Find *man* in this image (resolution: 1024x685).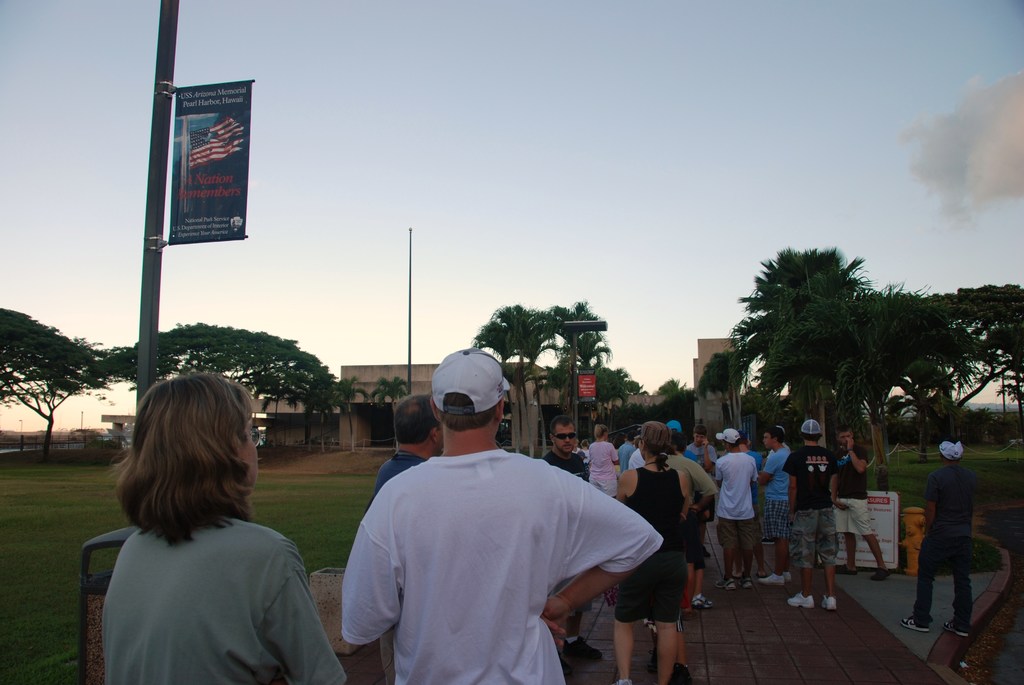
666/432/714/610.
